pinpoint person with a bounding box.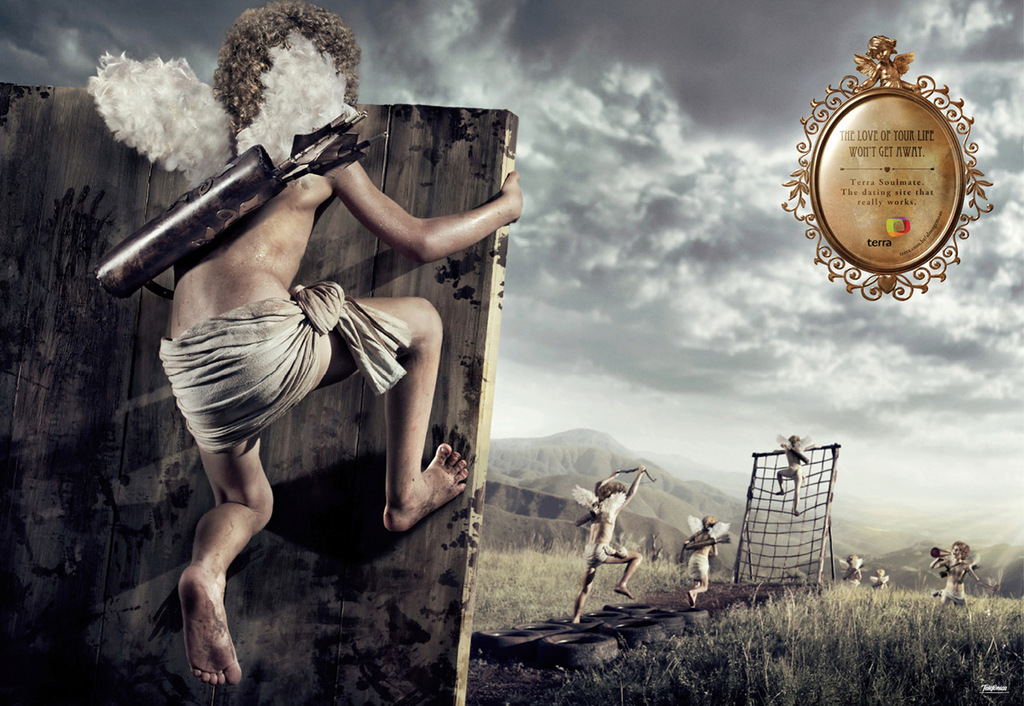
crop(771, 429, 807, 514).
